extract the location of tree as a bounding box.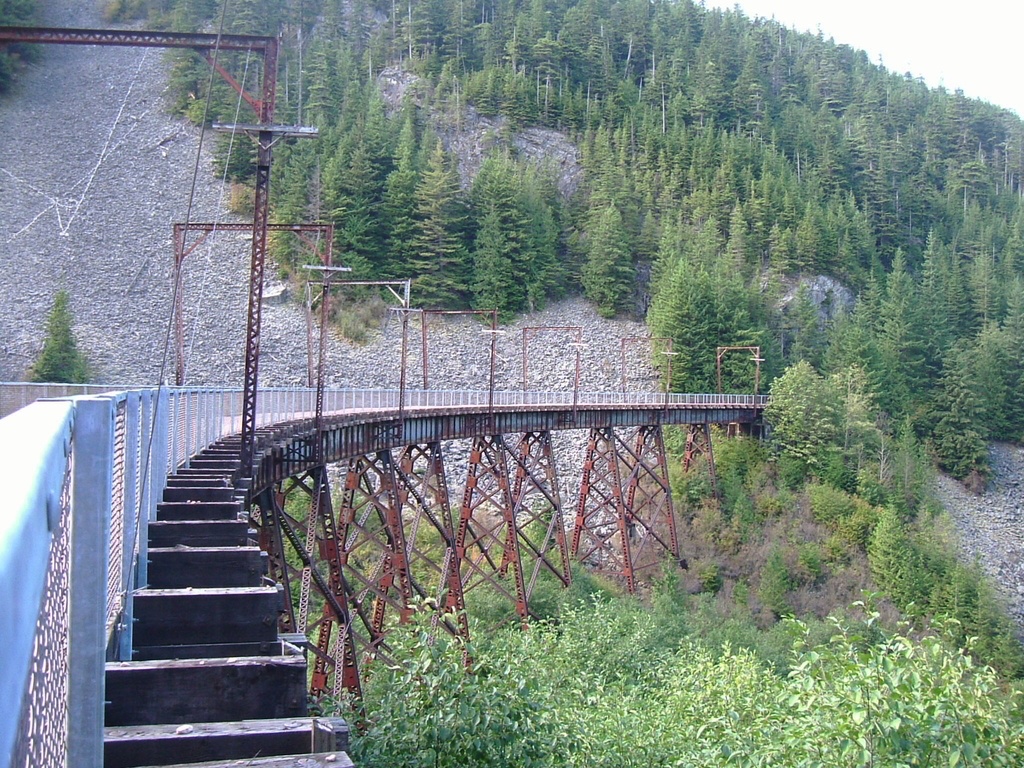
{"left": 0, "top": 0, "right": 51, "bottom": 93}.
